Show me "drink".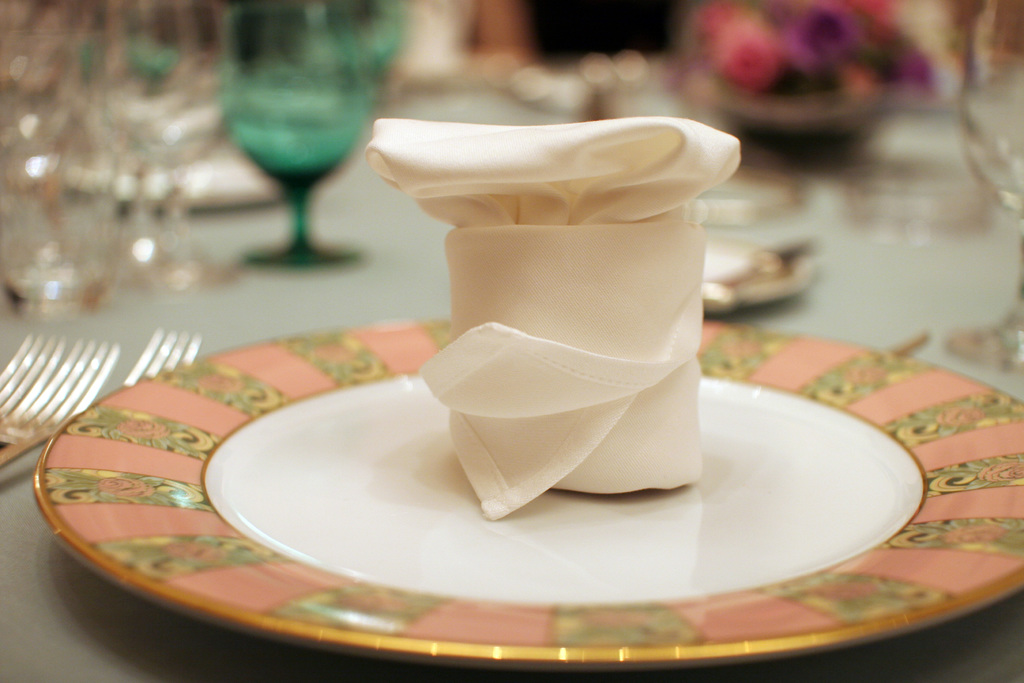
"drink" is here: left=209, top=22, right=370, bottom=283.
